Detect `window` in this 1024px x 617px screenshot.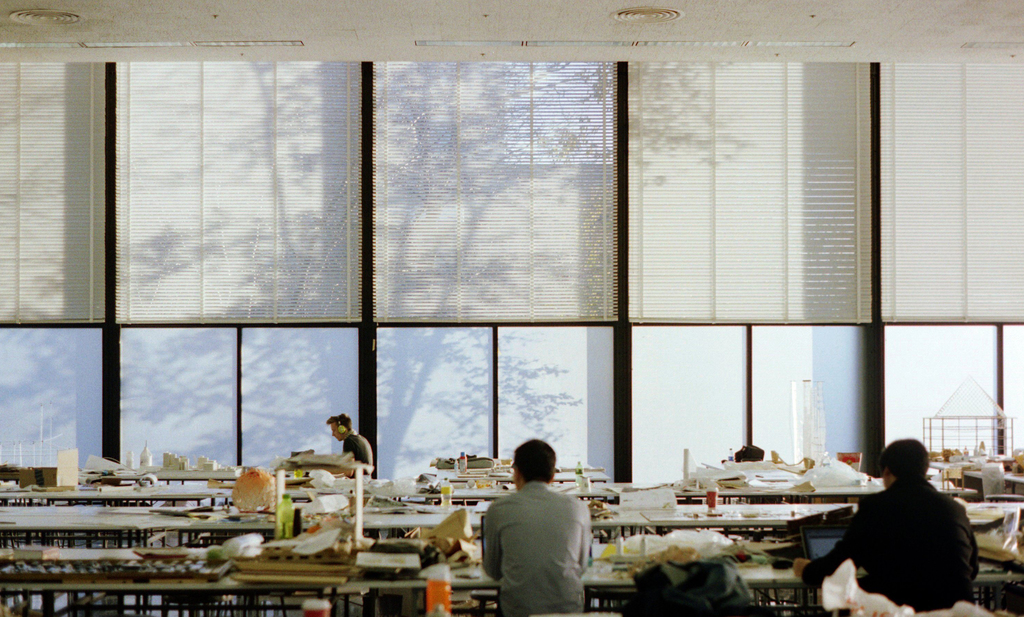
Detection: select_region(880, 61, 1023, 325).
